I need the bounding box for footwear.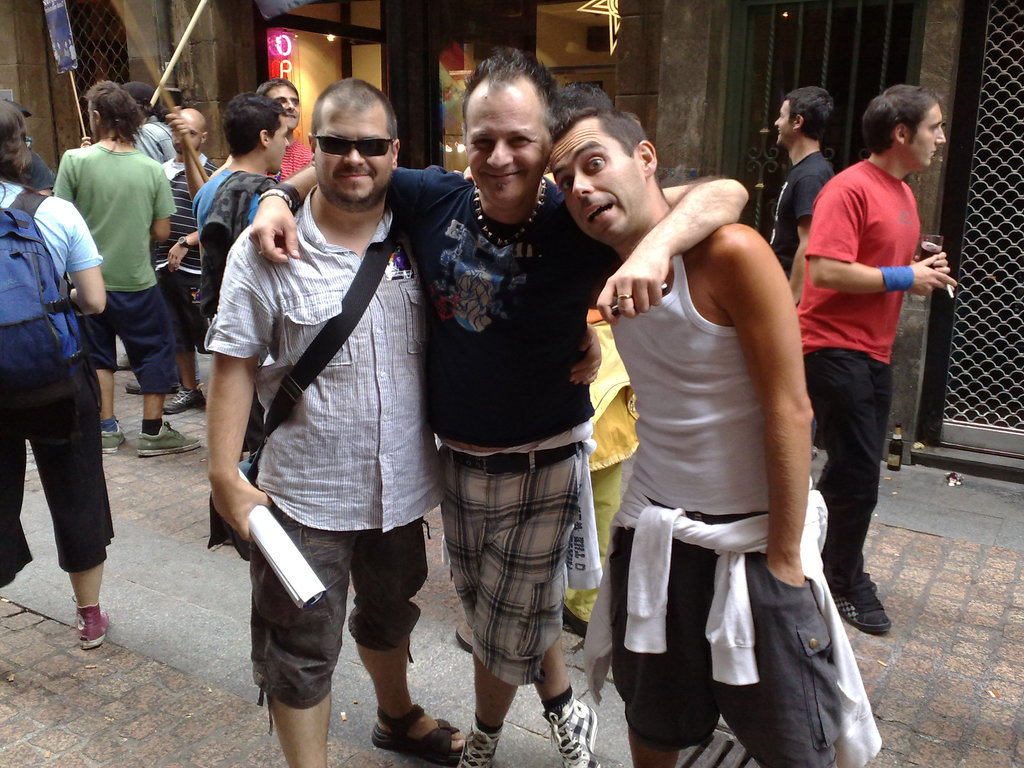
Here it is: [160, 390, 205, 418].
